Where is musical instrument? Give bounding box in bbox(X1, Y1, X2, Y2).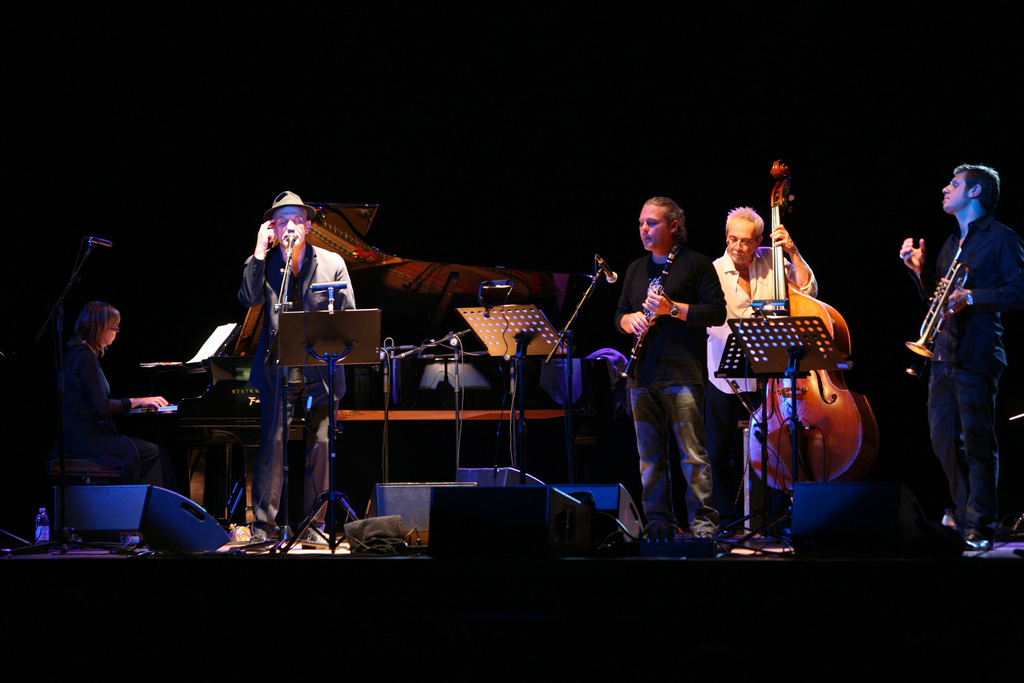
bbox(748, 163, 888, 522).
